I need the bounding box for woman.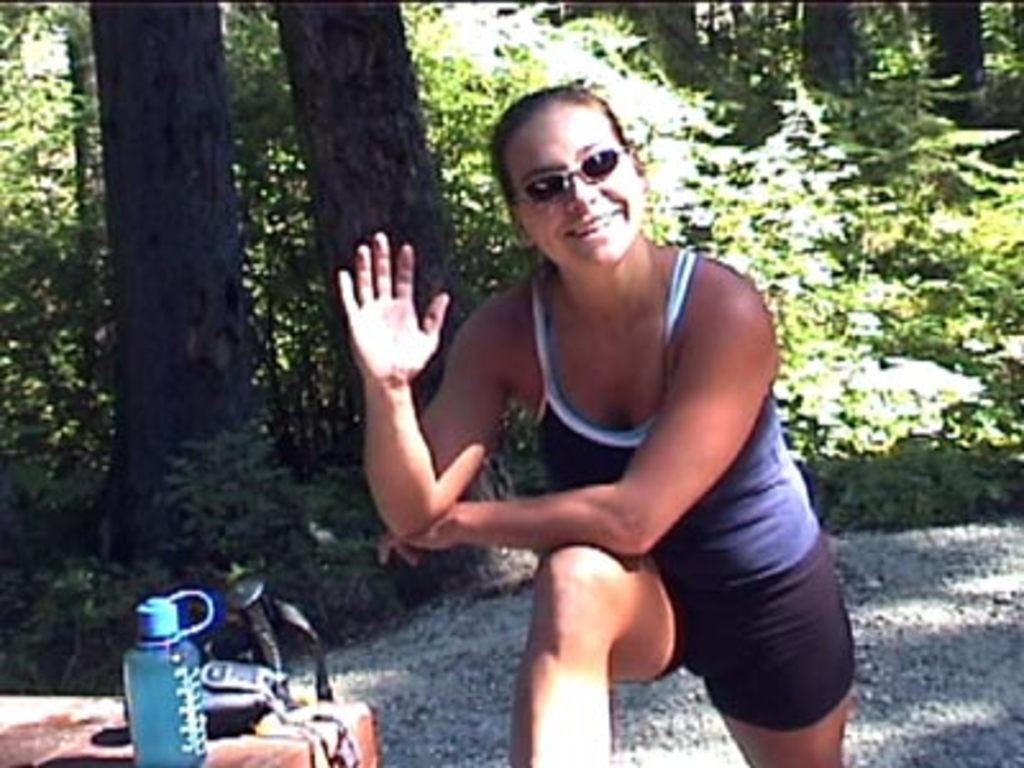
Here it is: left=356, top=59, right=799, bottom=767.
